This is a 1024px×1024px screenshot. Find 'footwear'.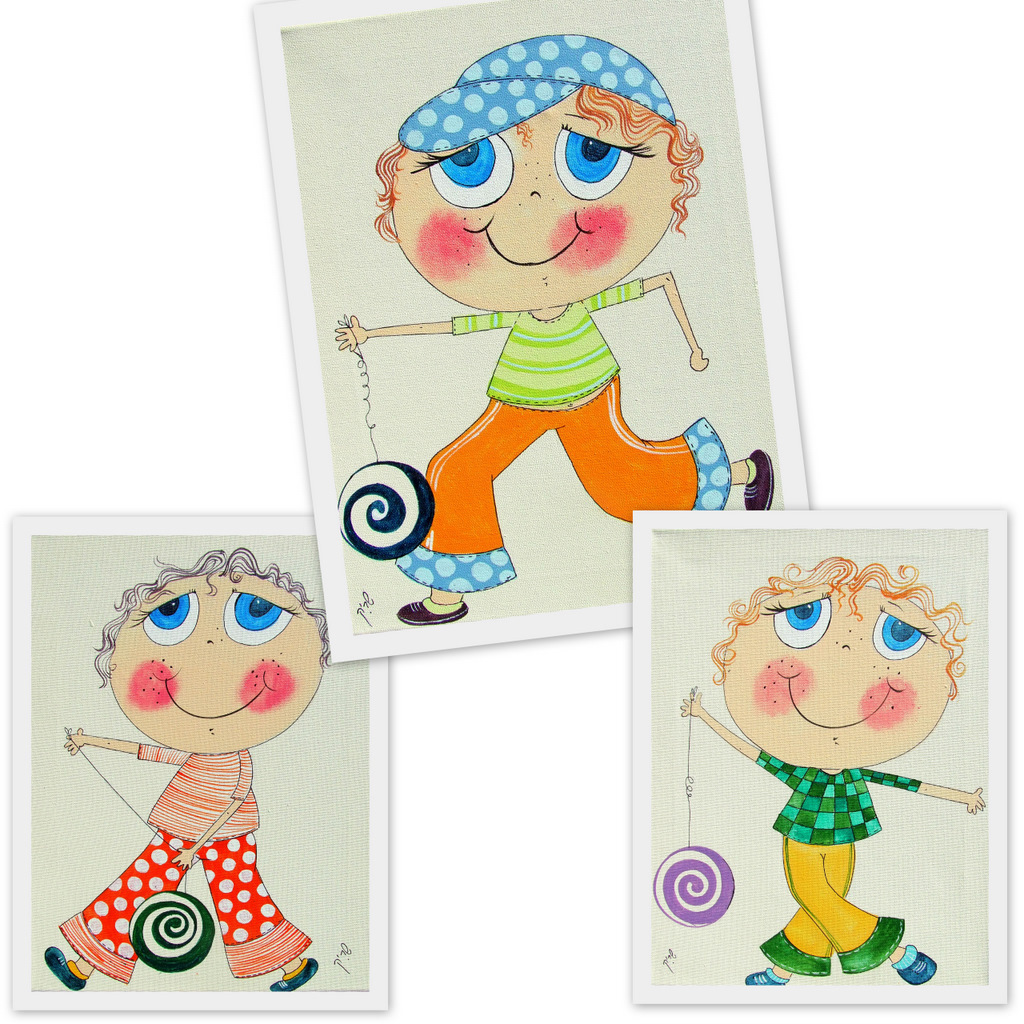
Bounding box: l=44, t=943, r=88, b=991.
